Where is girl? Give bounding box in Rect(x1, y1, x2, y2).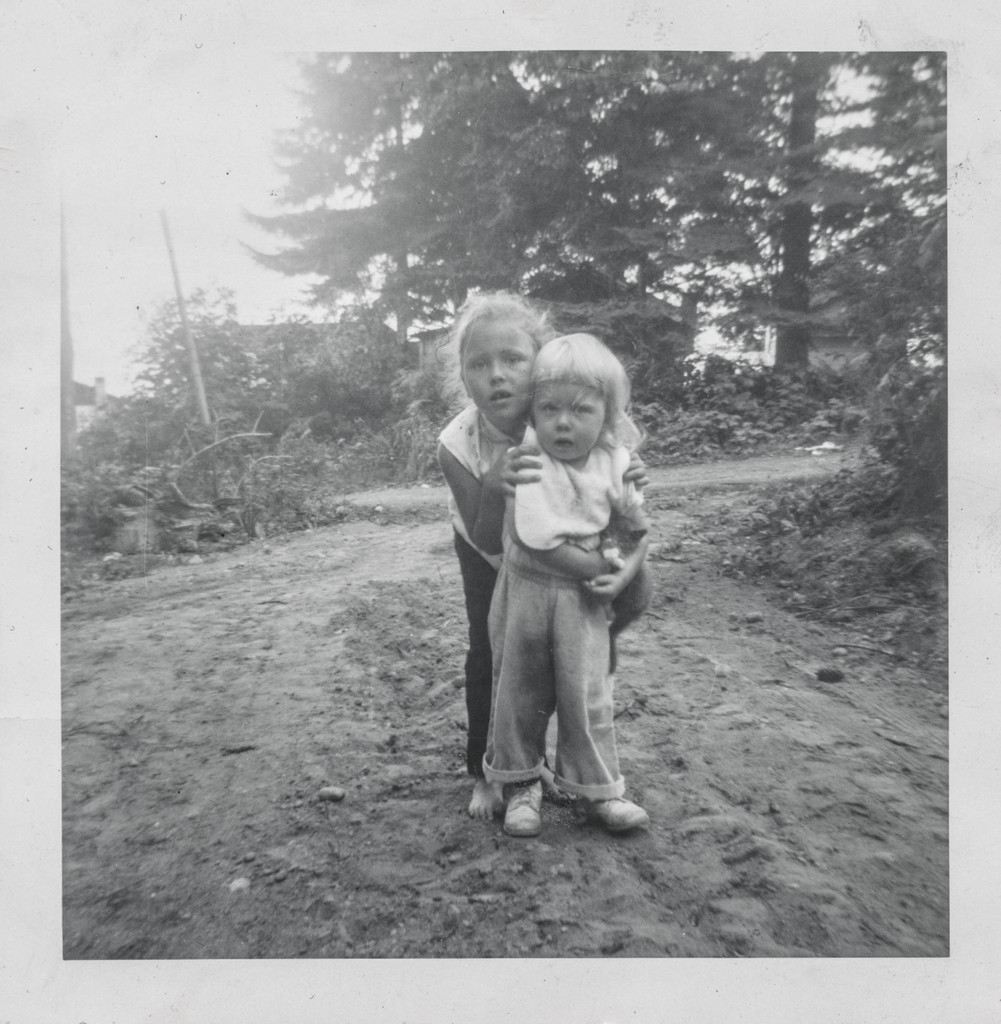
Rect(488, 324, 653, 838).
